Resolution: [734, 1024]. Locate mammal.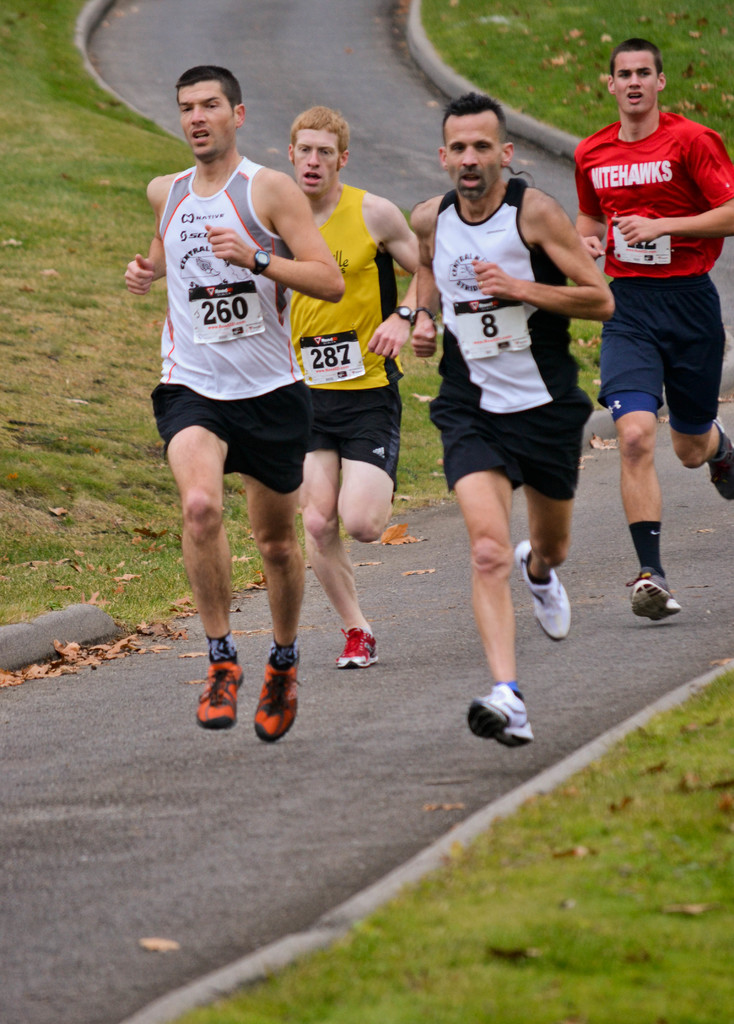
BBox(557, 66, 727, 622).
